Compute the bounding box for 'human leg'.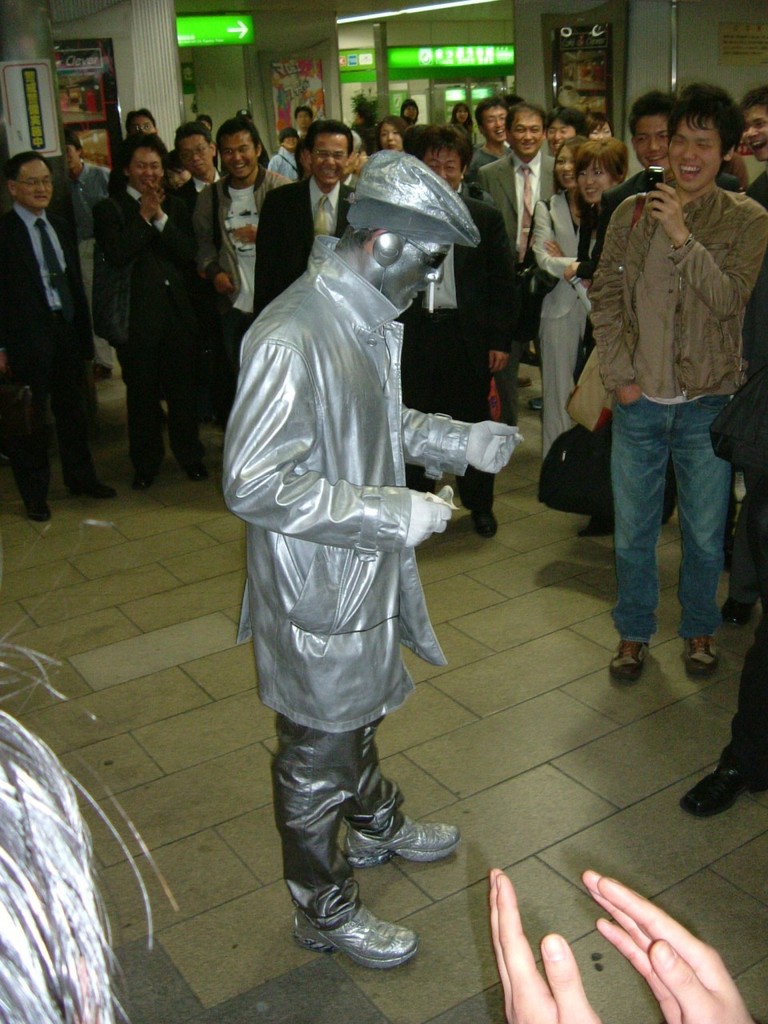
[left=267, top=554, right=416, bottom=969].
